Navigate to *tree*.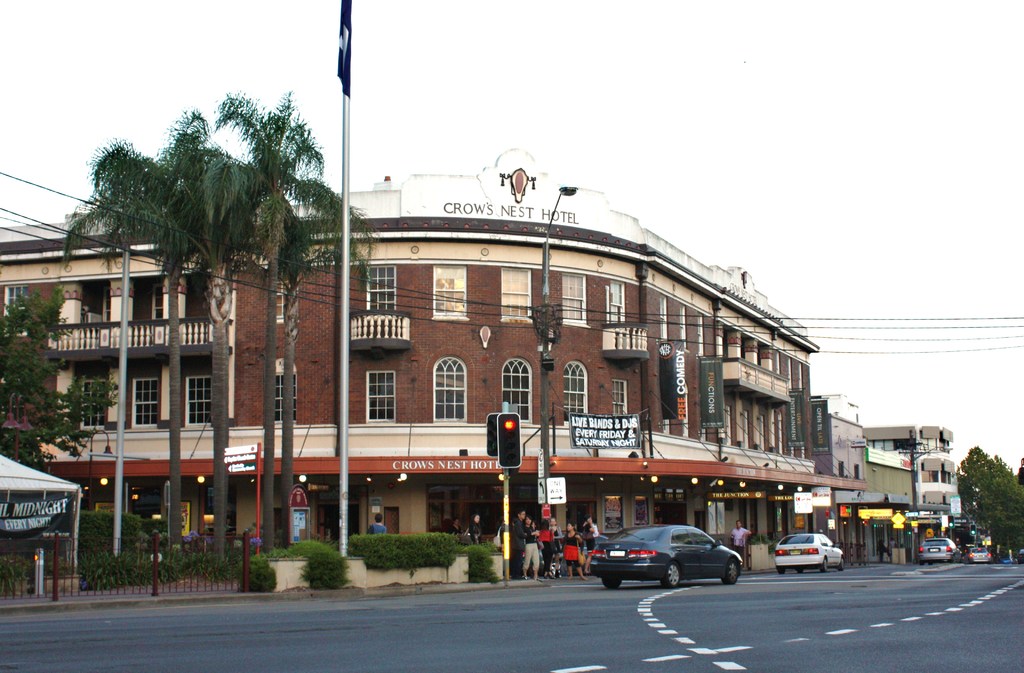
Navigation target: <region>962, 446, 1019, 544</region>.
